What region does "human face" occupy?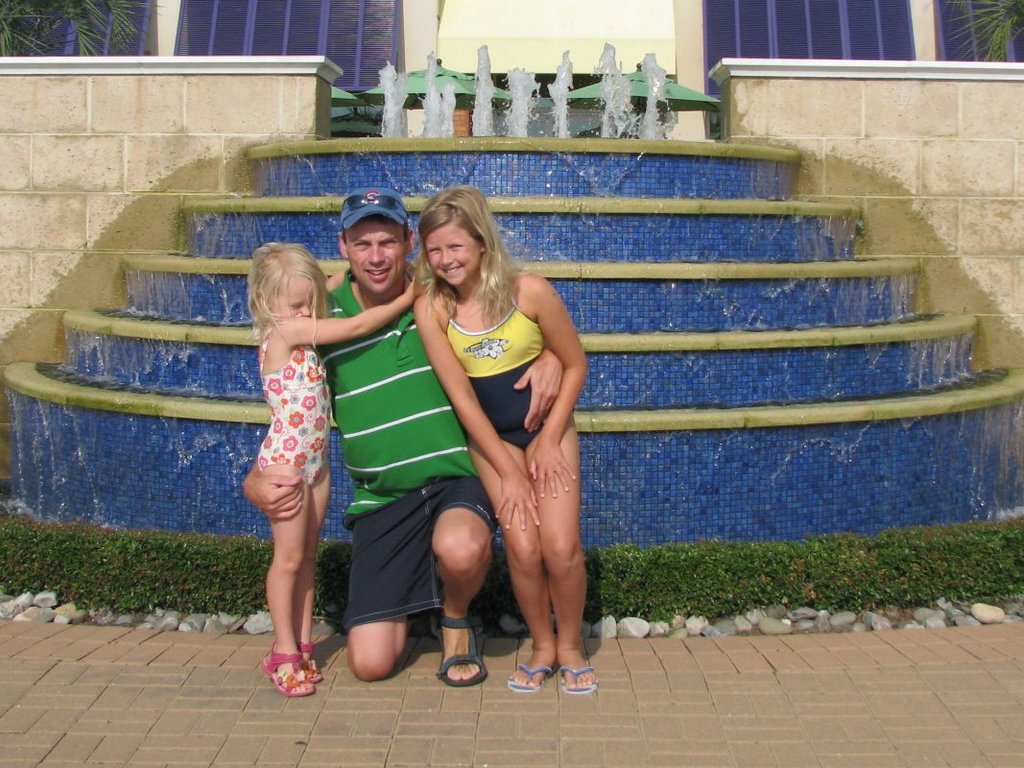
(273, 267, 320, 321).
